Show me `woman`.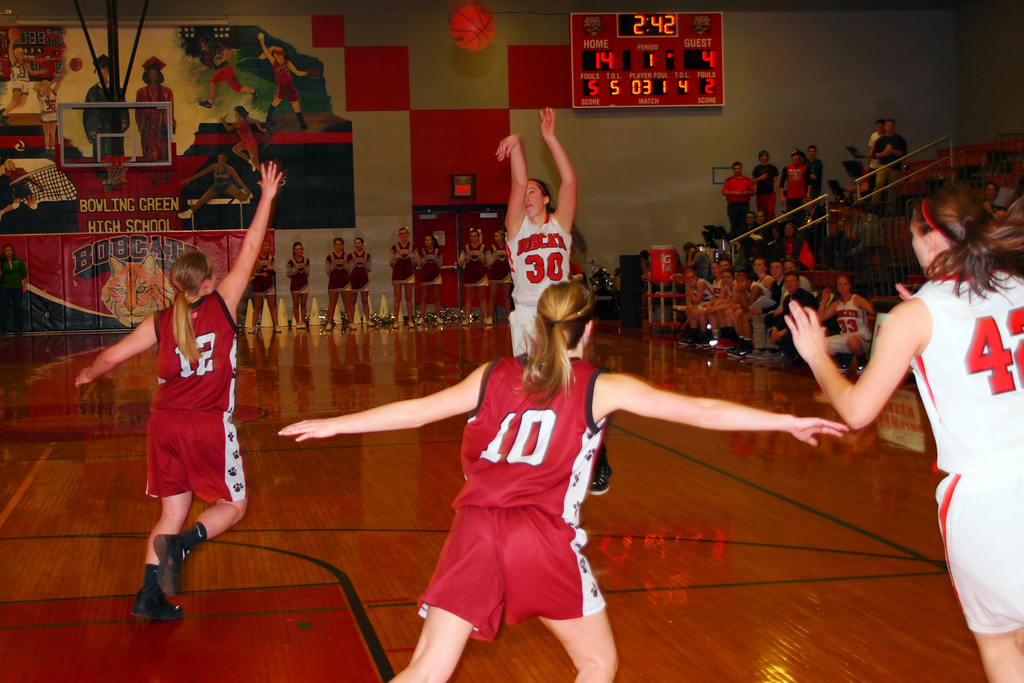
`woman` is here: <box>326,238,355,330</box>.
